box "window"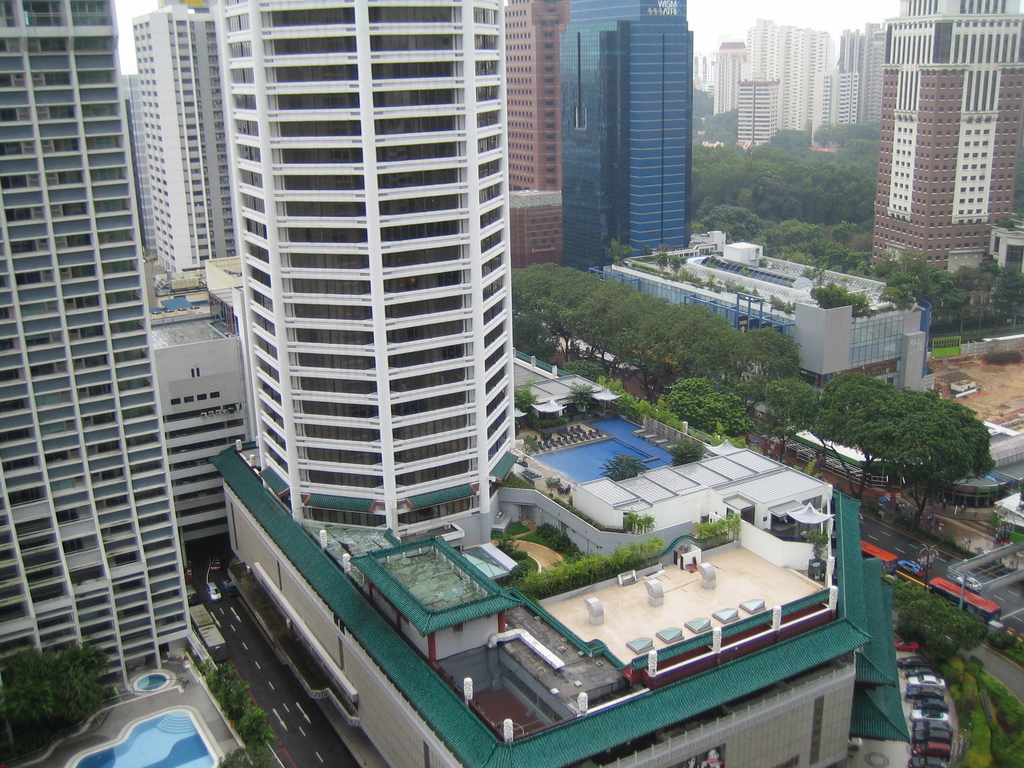
bbox(371, 87, 464, 112)
